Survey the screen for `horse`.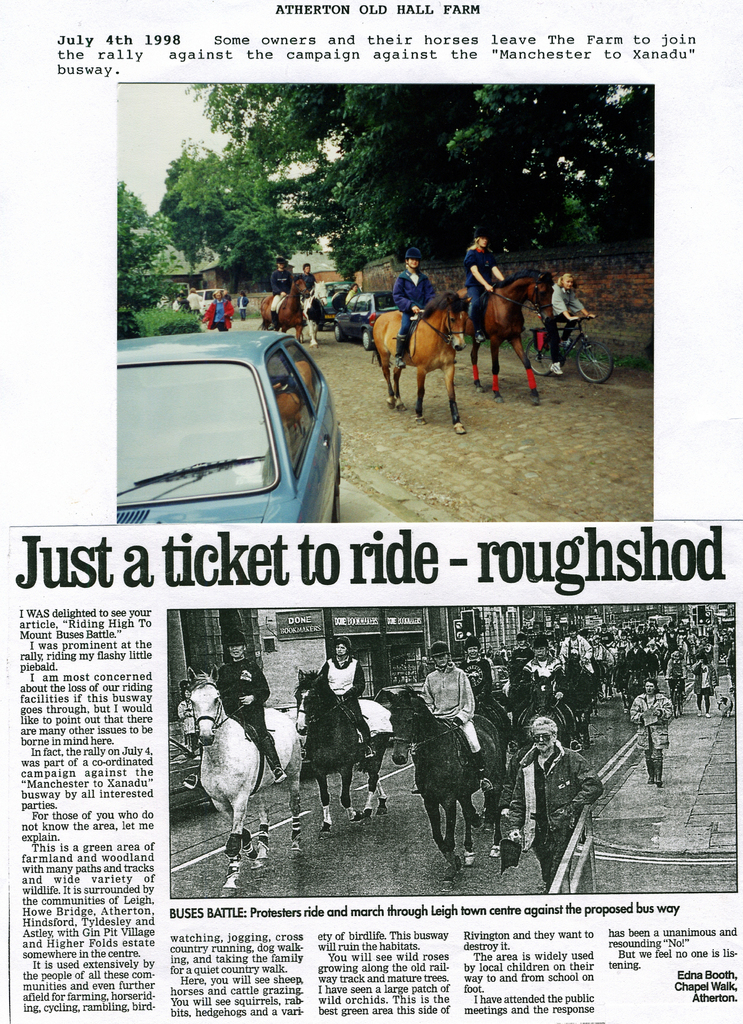
Survey found: left=372, top=292, right=470, bottom=436.
